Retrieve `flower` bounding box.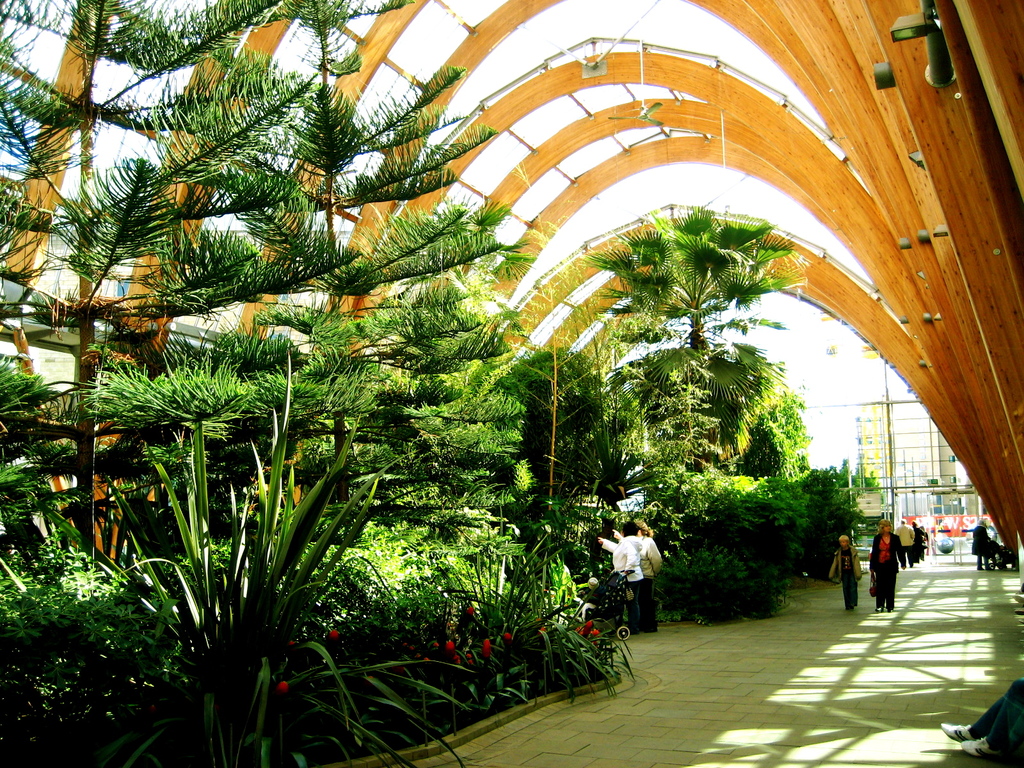
Bounding box: [452,653,463,664].
